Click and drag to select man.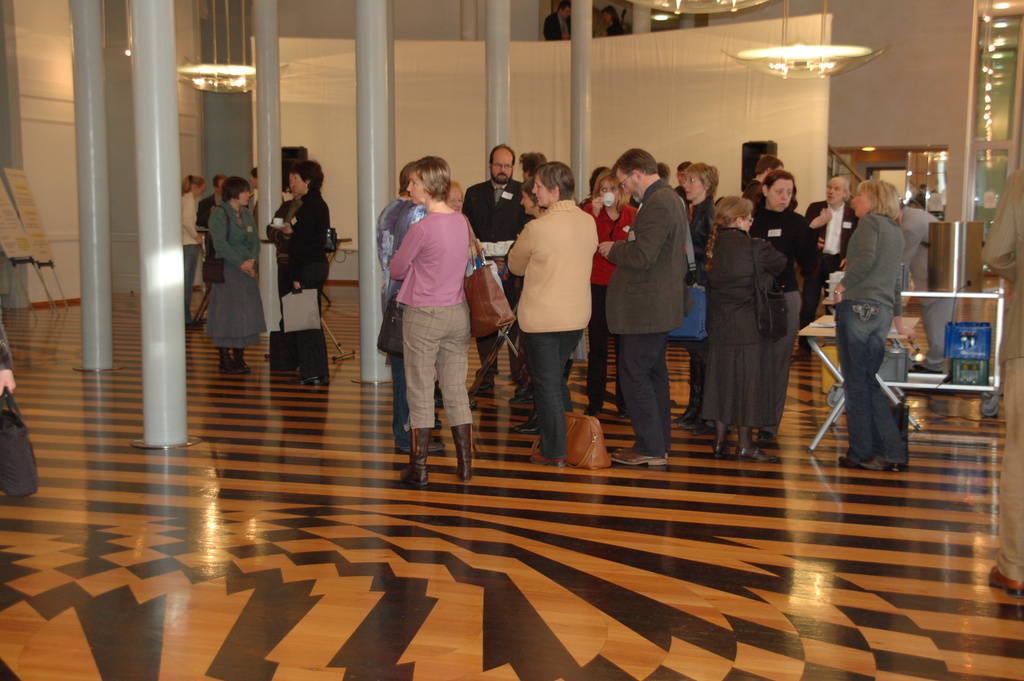
Selection: <region>610, 140, 708, 456</region>.
